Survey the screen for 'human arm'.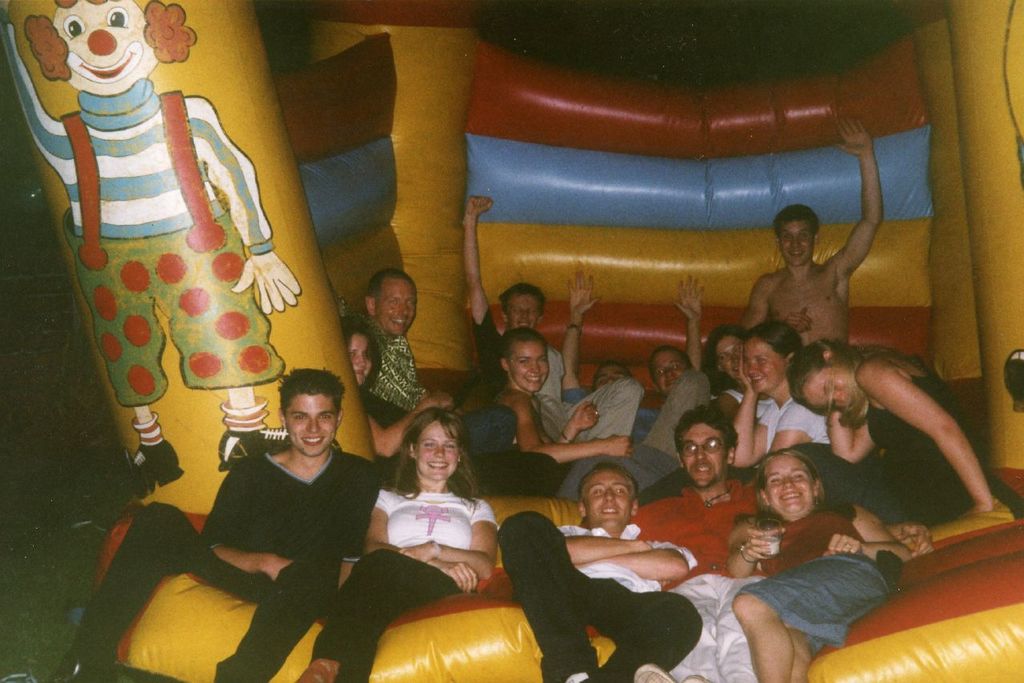
Survey found: {"x1": 592, "y1": 543, "x2": 699, "y2": 584}.
